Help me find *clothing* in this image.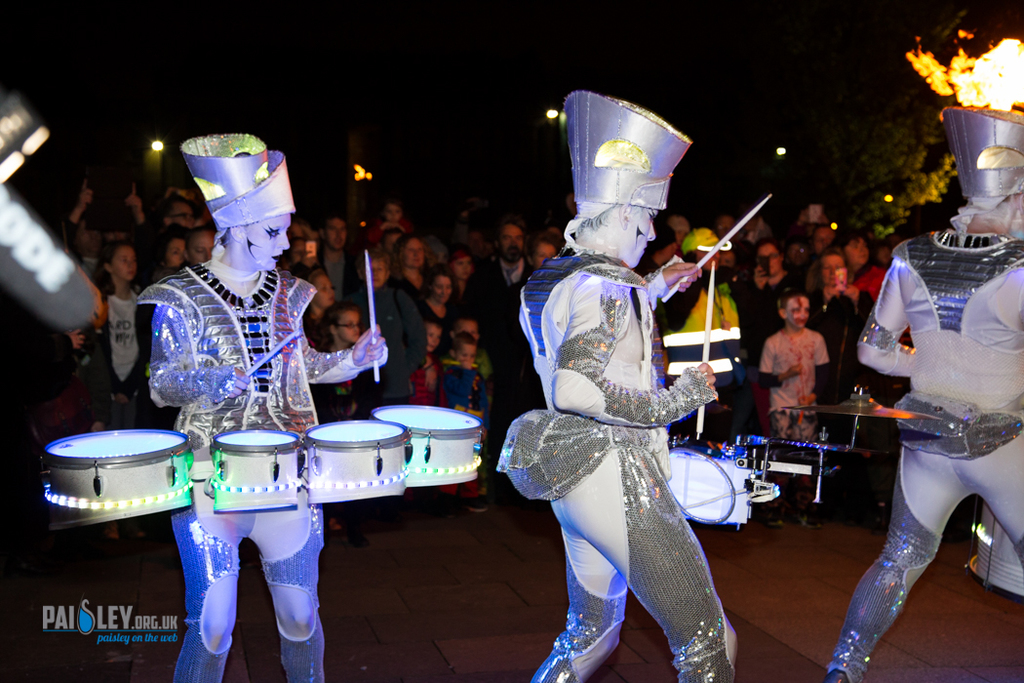
Found it: [left=420, top=293, right=462, bottom=336].
